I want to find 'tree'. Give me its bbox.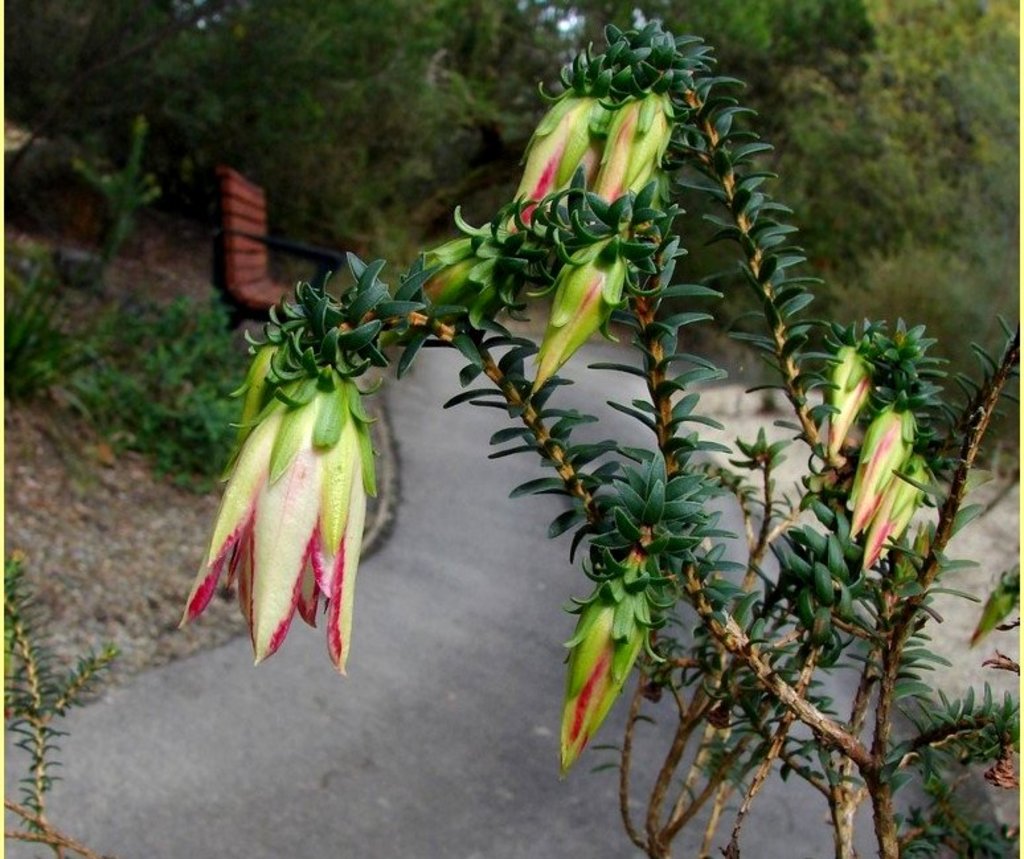
box(151, 0, 1023, 835).
